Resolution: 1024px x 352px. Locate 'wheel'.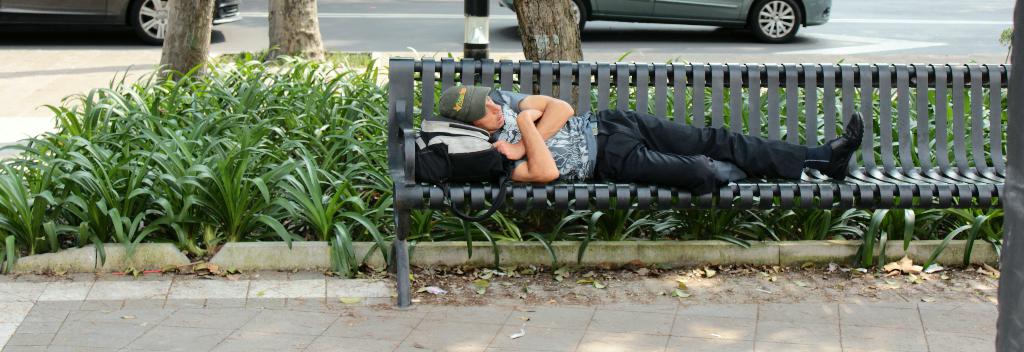
569/0/582/34.
